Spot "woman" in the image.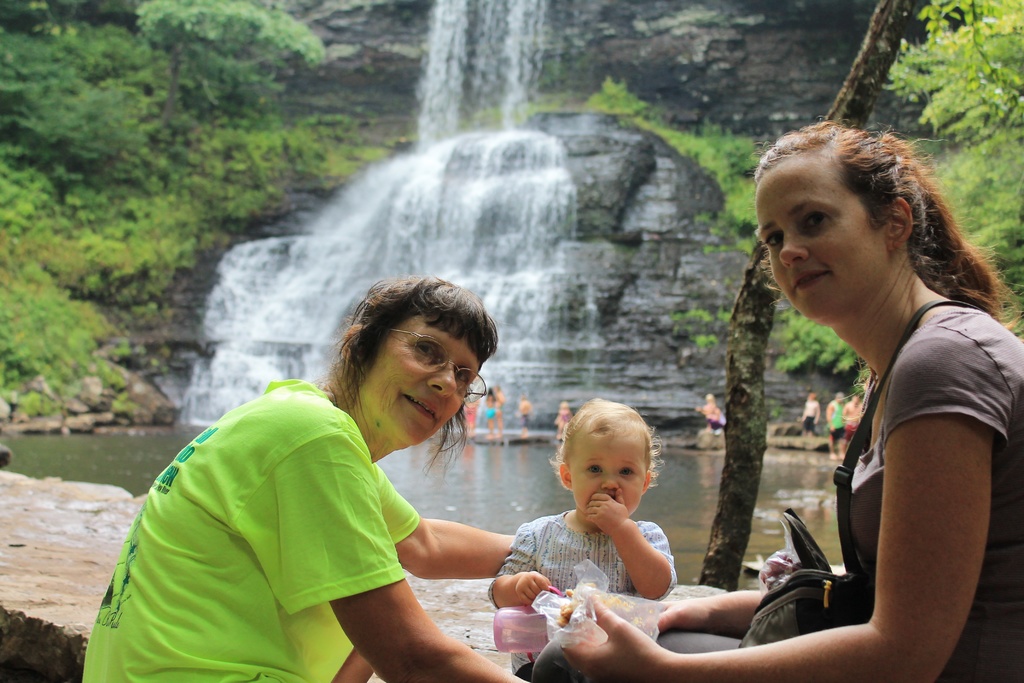
"woman" found at bbox=(563, 118, 1023, 682).
